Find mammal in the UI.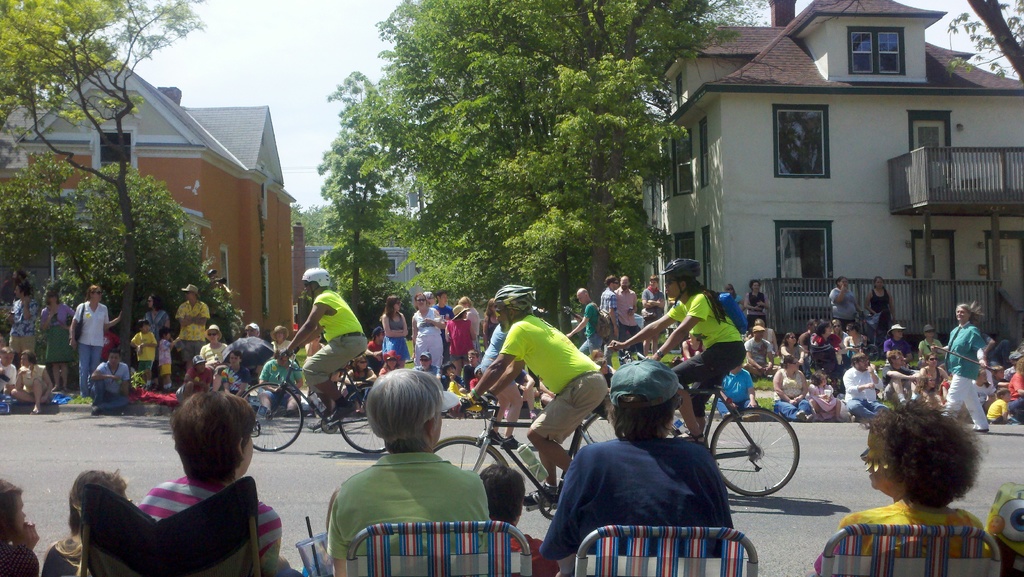
UI element at <bbox>0, 475, 44, 574</bbox>.
